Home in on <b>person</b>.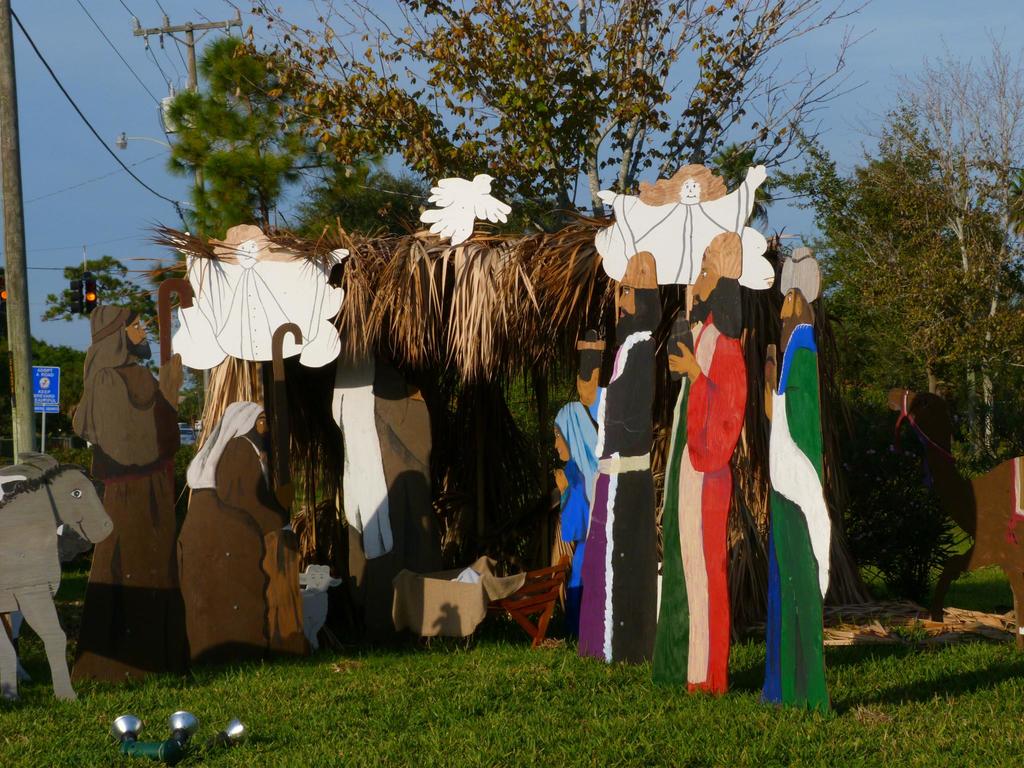
Homed in at [x1=74, y1=273, x2=175, y2=685].
